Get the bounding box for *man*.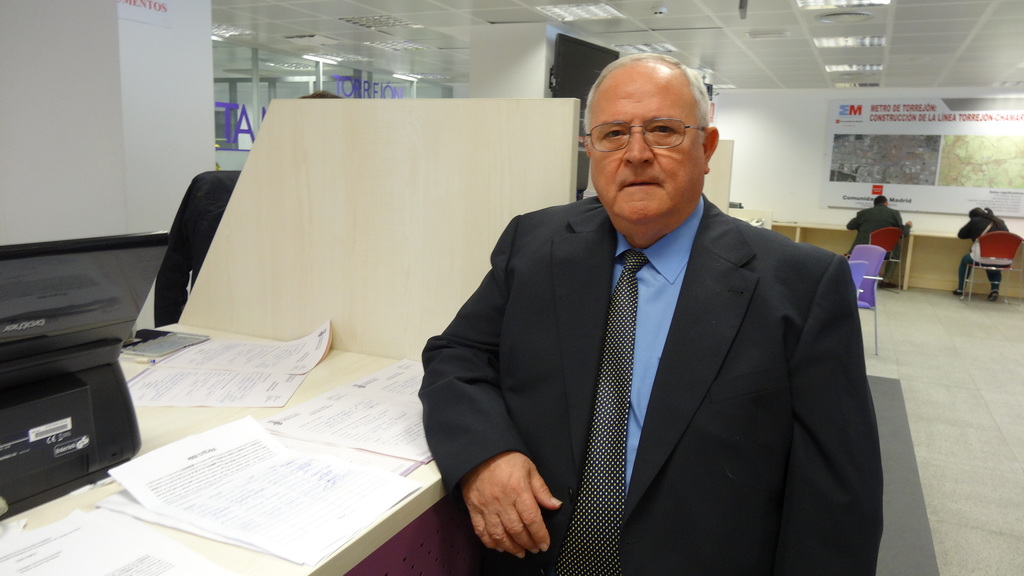
select_region(424, 48, 884, 572).
